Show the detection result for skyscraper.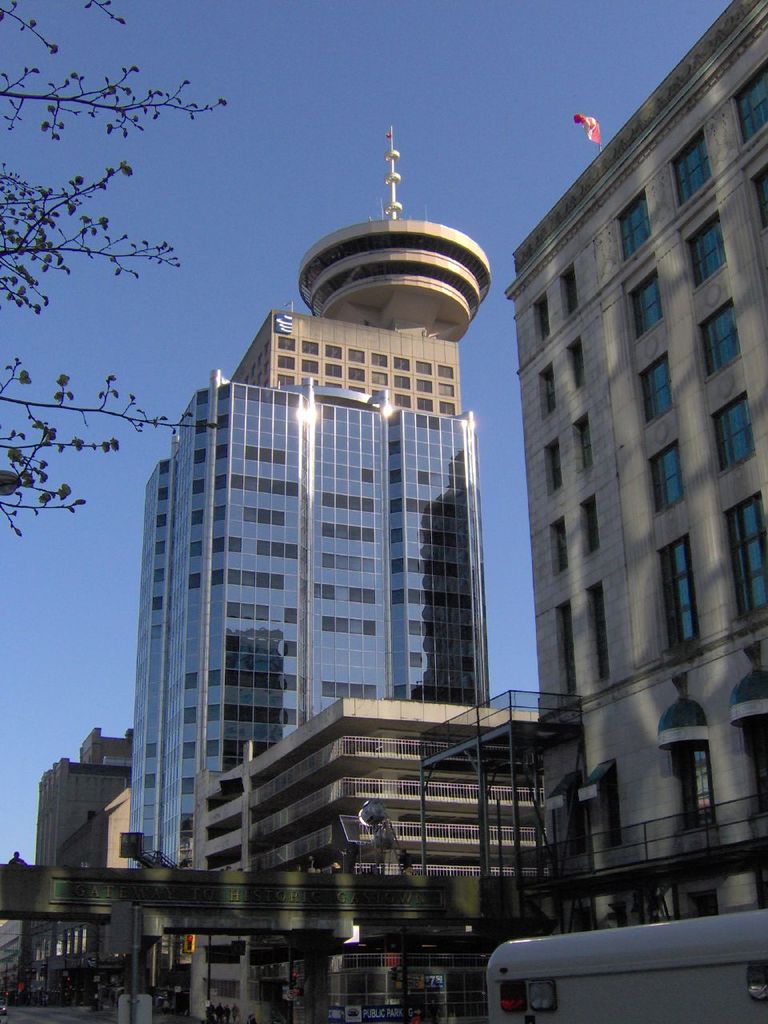
box(136, 368, 497, 876).
